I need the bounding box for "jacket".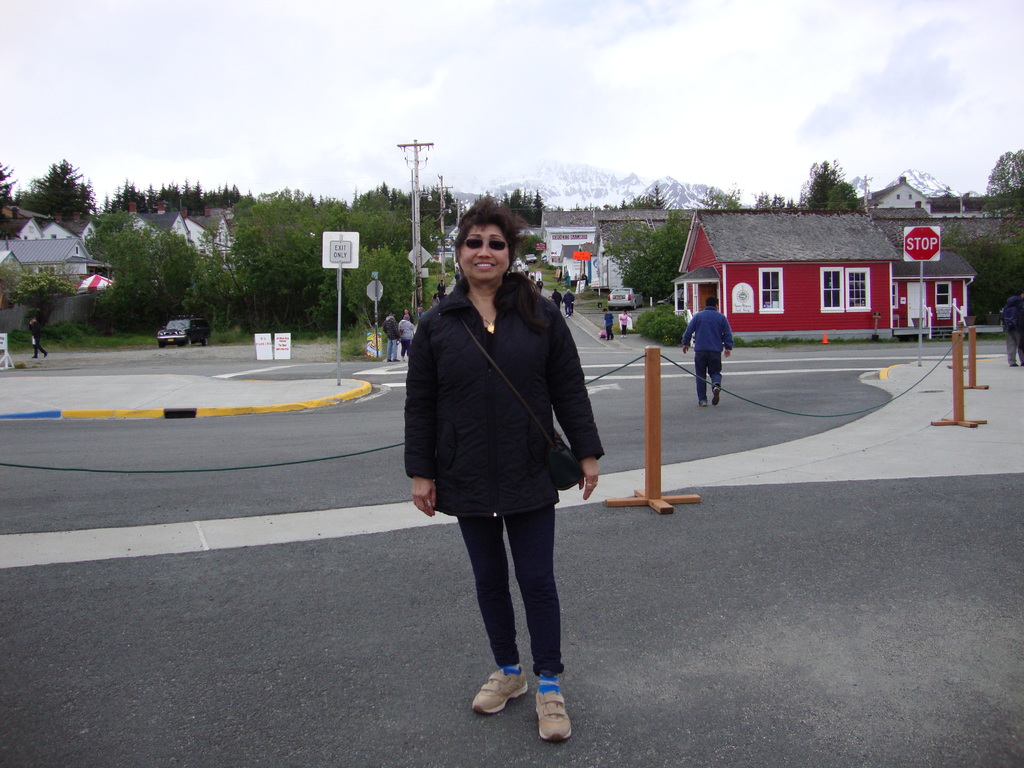
Here it is: locate(681, 309, 735, 353).
